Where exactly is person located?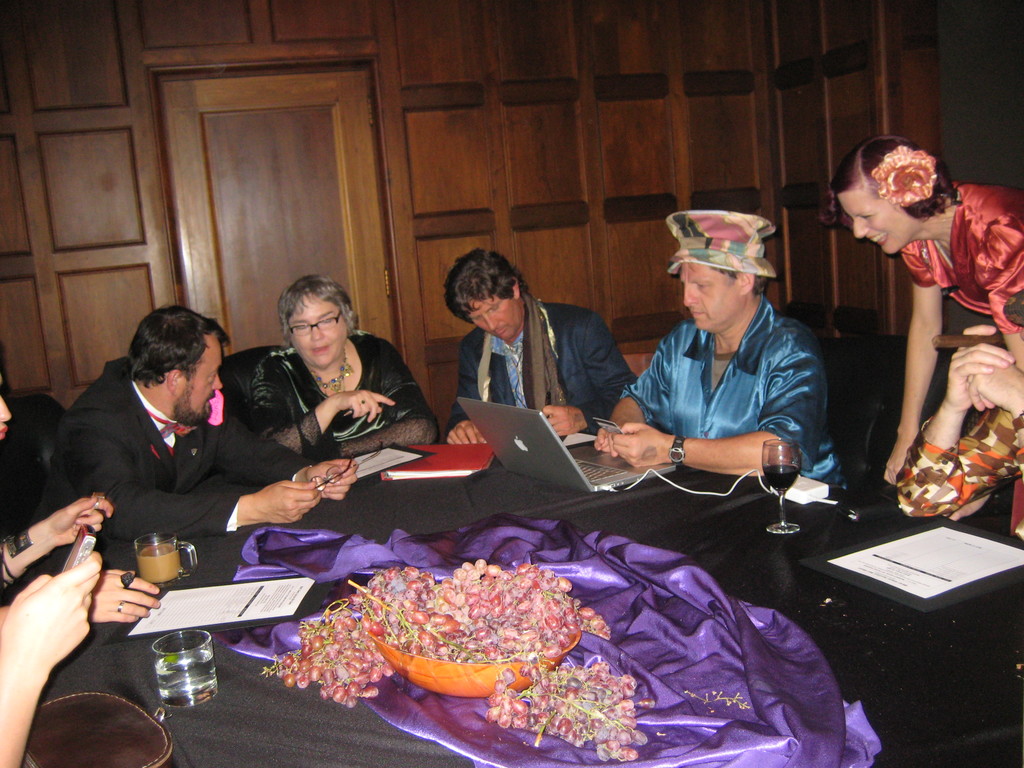
Its bounding box is BBox(590, 214, 831, 500).
